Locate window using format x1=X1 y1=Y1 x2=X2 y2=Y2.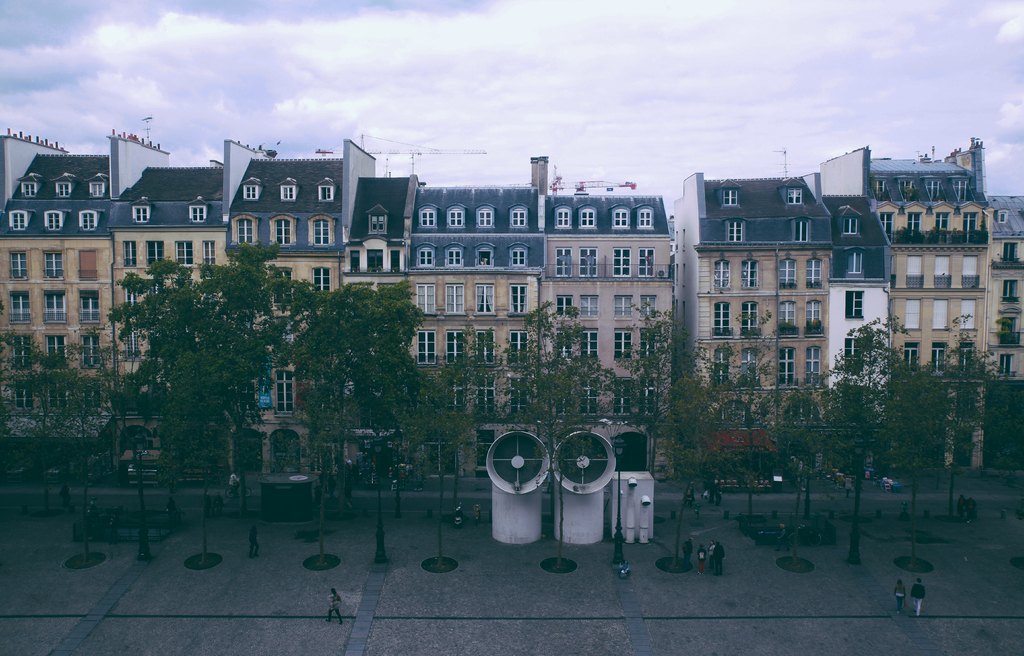
x1=118 y1=237 x2=140 y2=269.
